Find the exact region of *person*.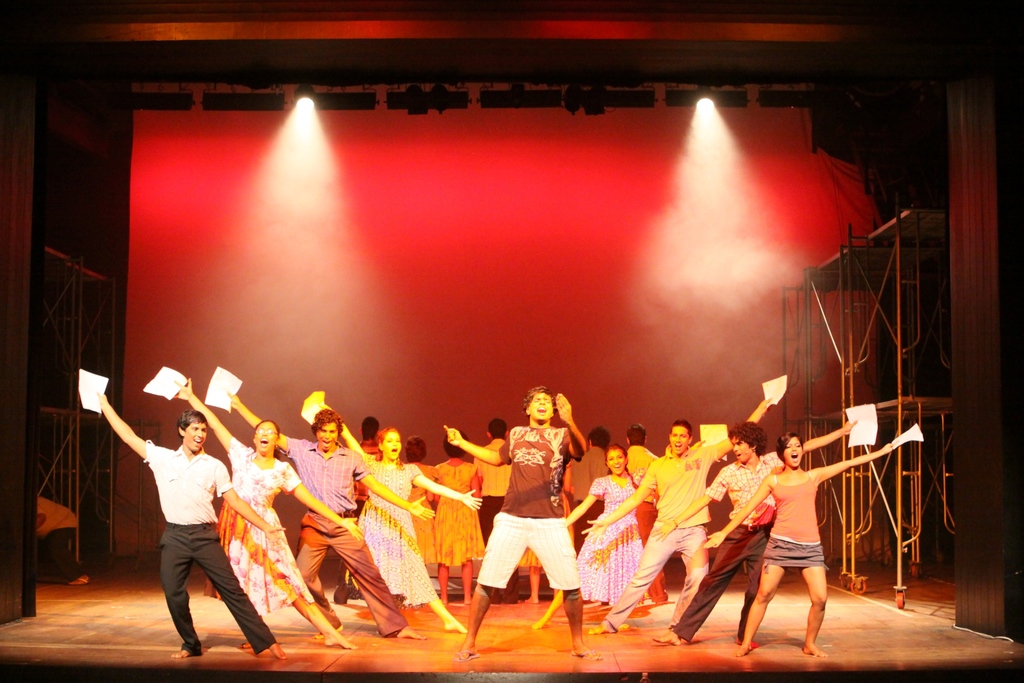
Exact region: BBox(474, 420, 522, 605).
